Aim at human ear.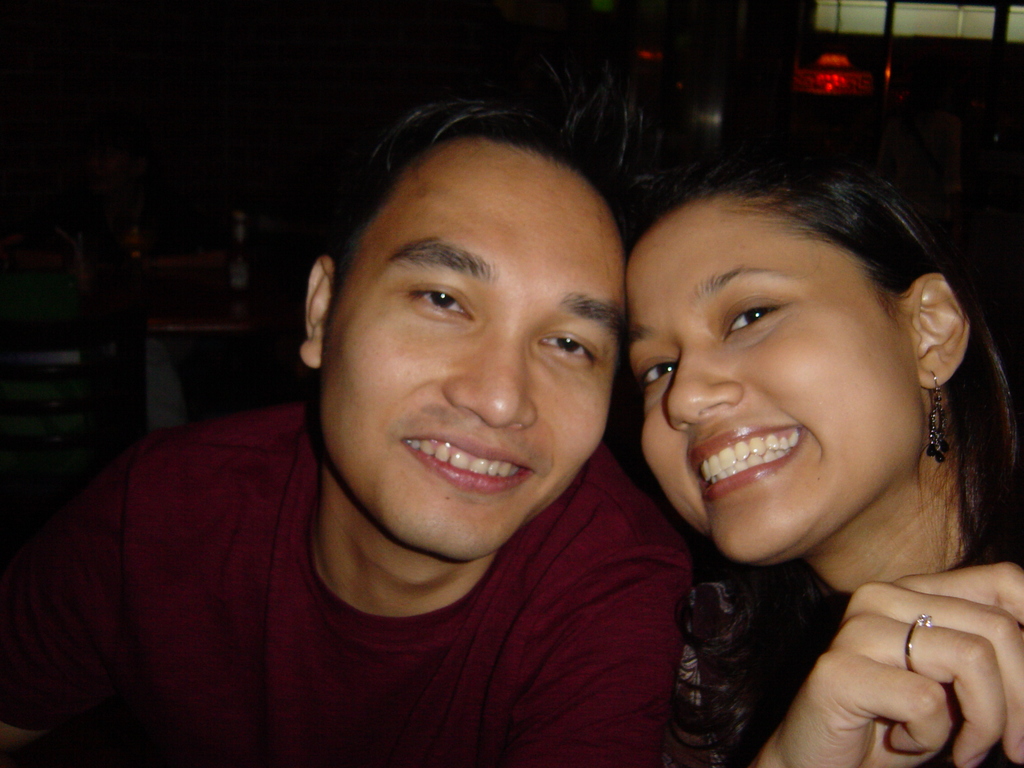
Aimed at box=[298, 254, 333, 368].
